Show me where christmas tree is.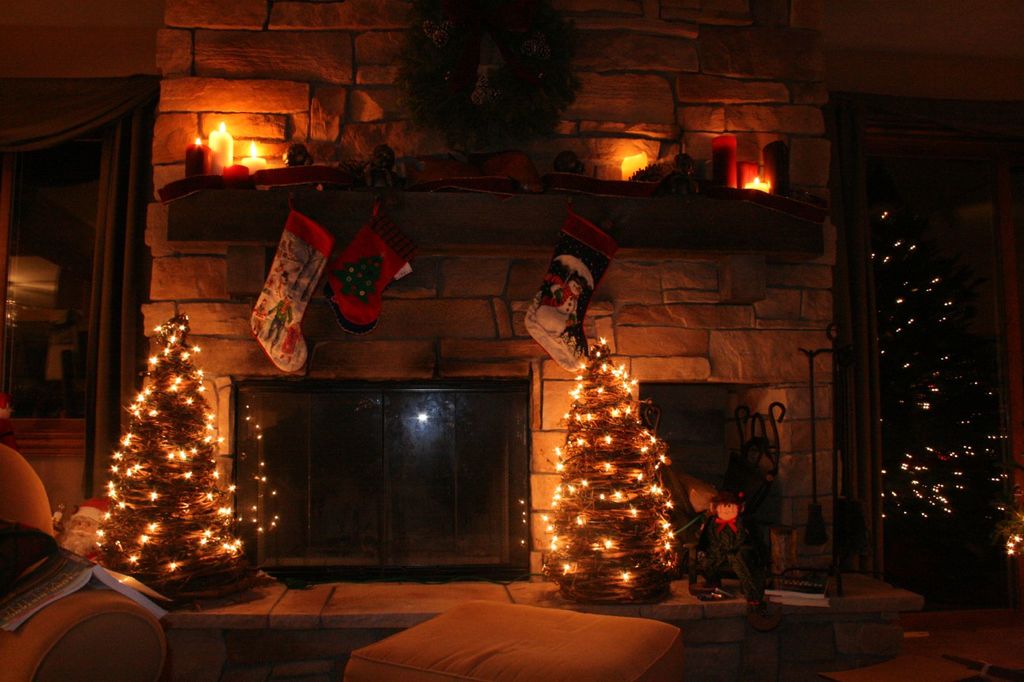
christmas tree is at (86,300,252,620).
